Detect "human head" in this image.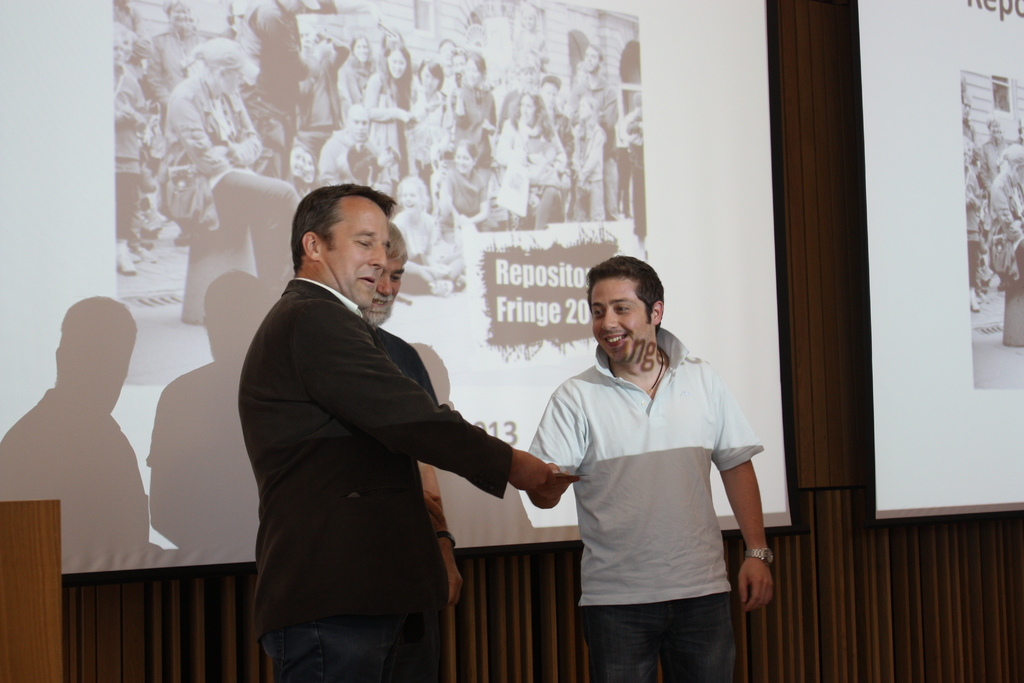
Detection: l=344, t=104, r=368, b=142.
